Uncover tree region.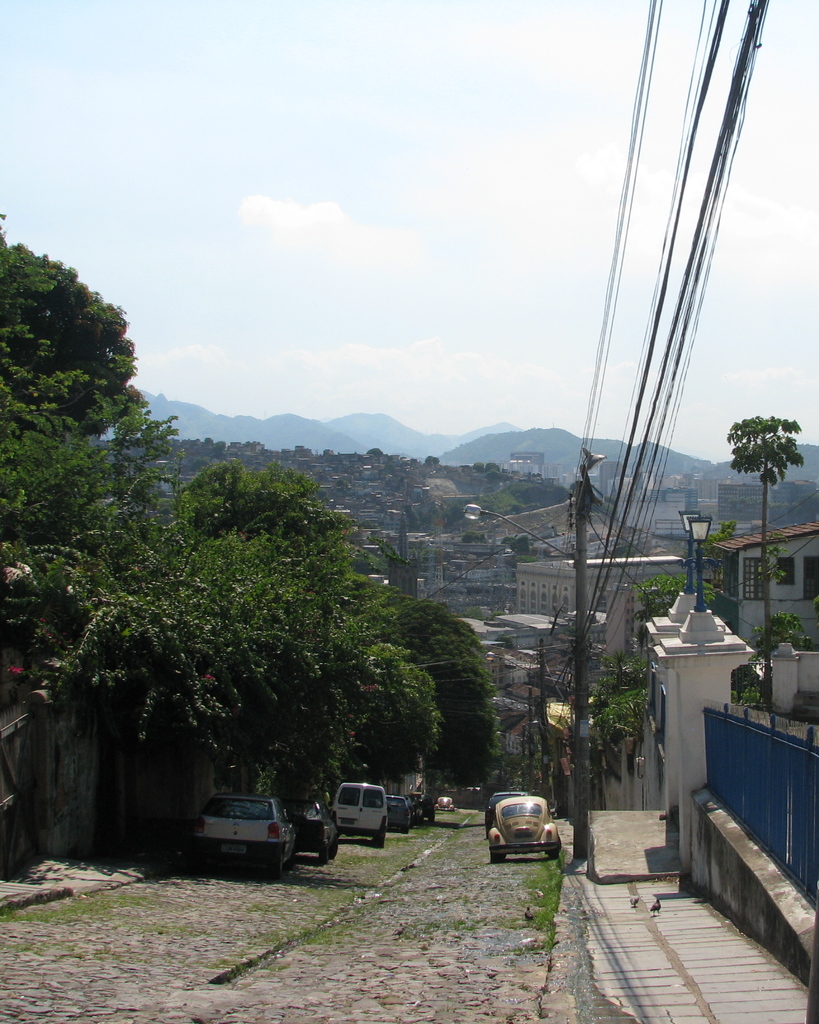
Uncovered: locate(425, 455, 442, 472).
